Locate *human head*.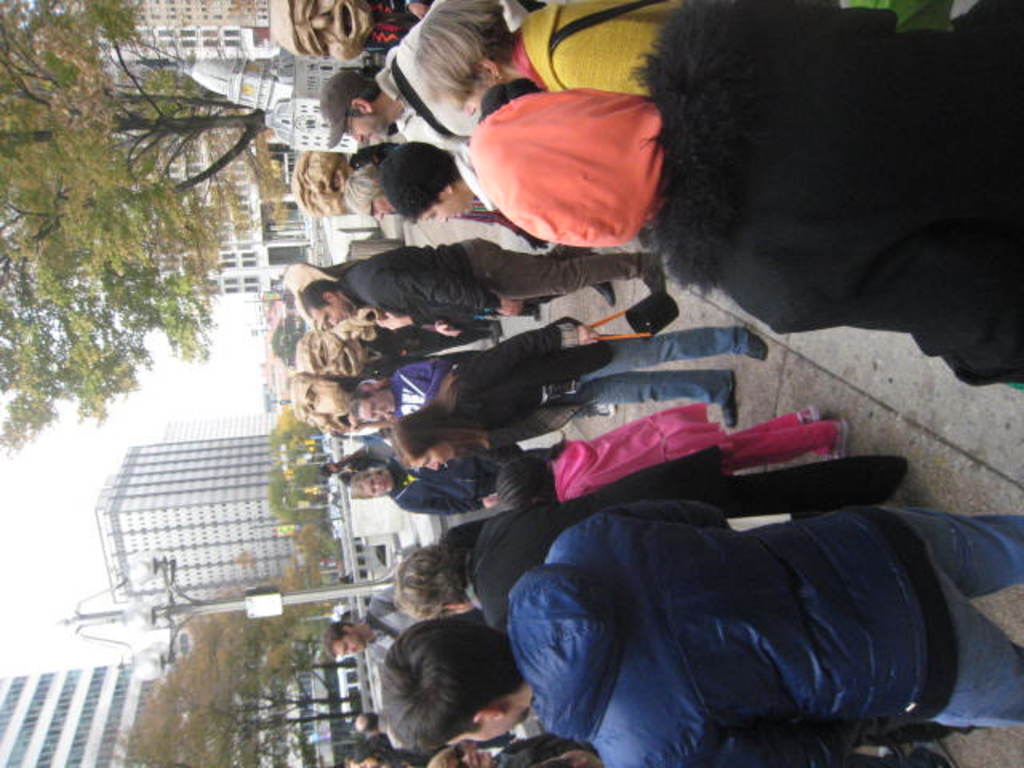
Bounding box: left=430, top=742, right=493, bottom=766.
